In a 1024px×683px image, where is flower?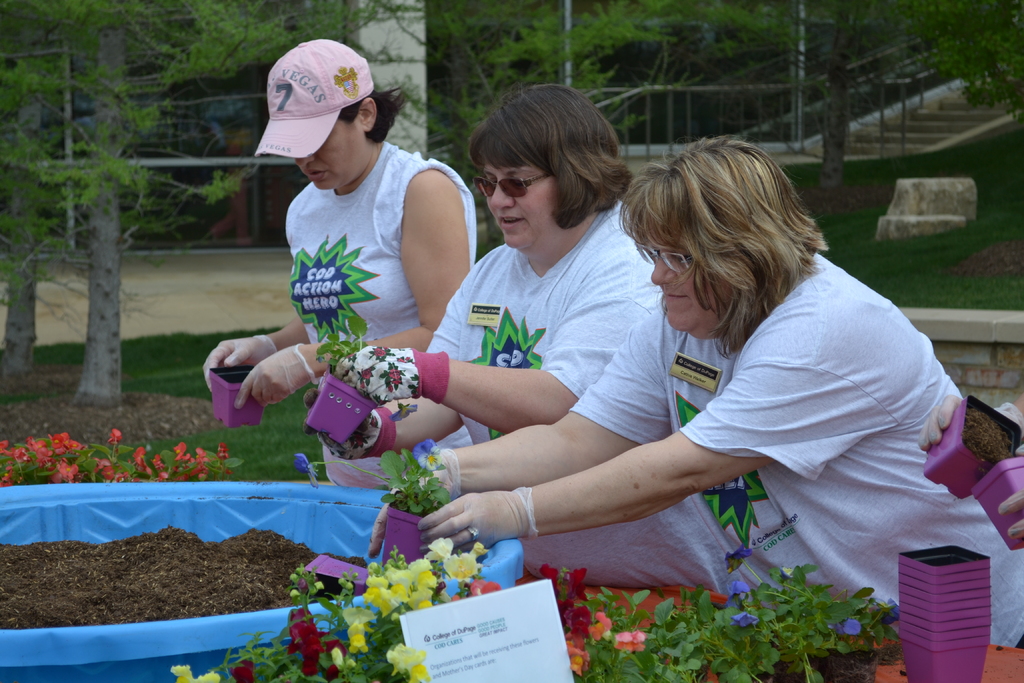
723,542,764,573.
